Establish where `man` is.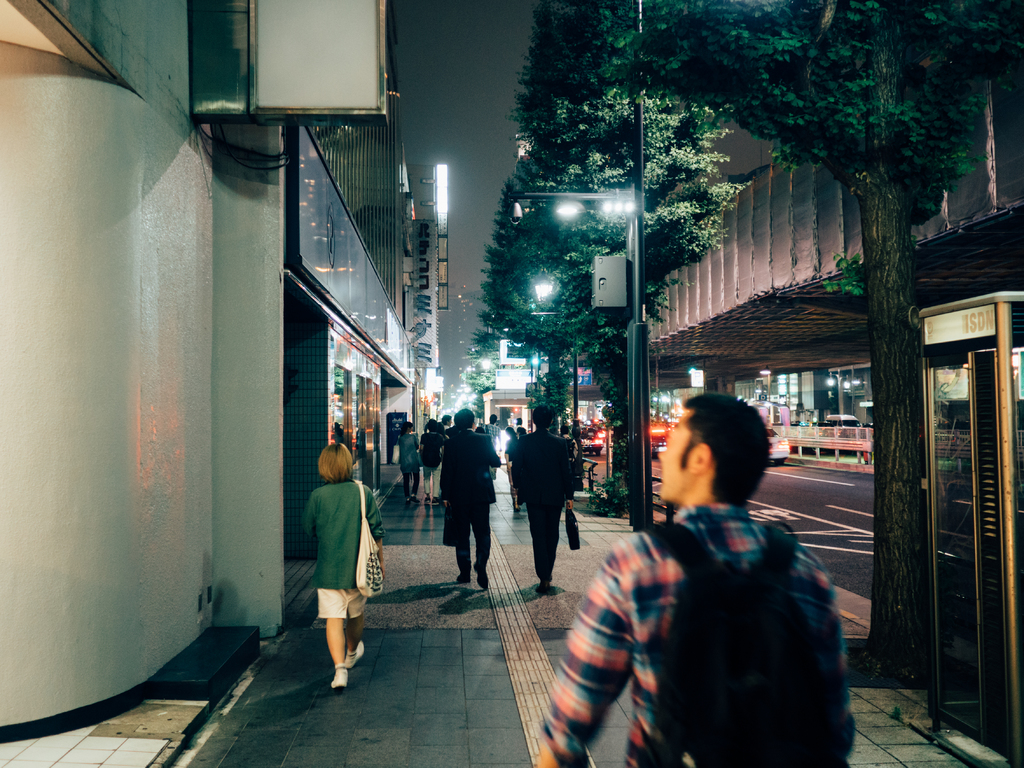
Established at <box>508,399,583,599</box>.
